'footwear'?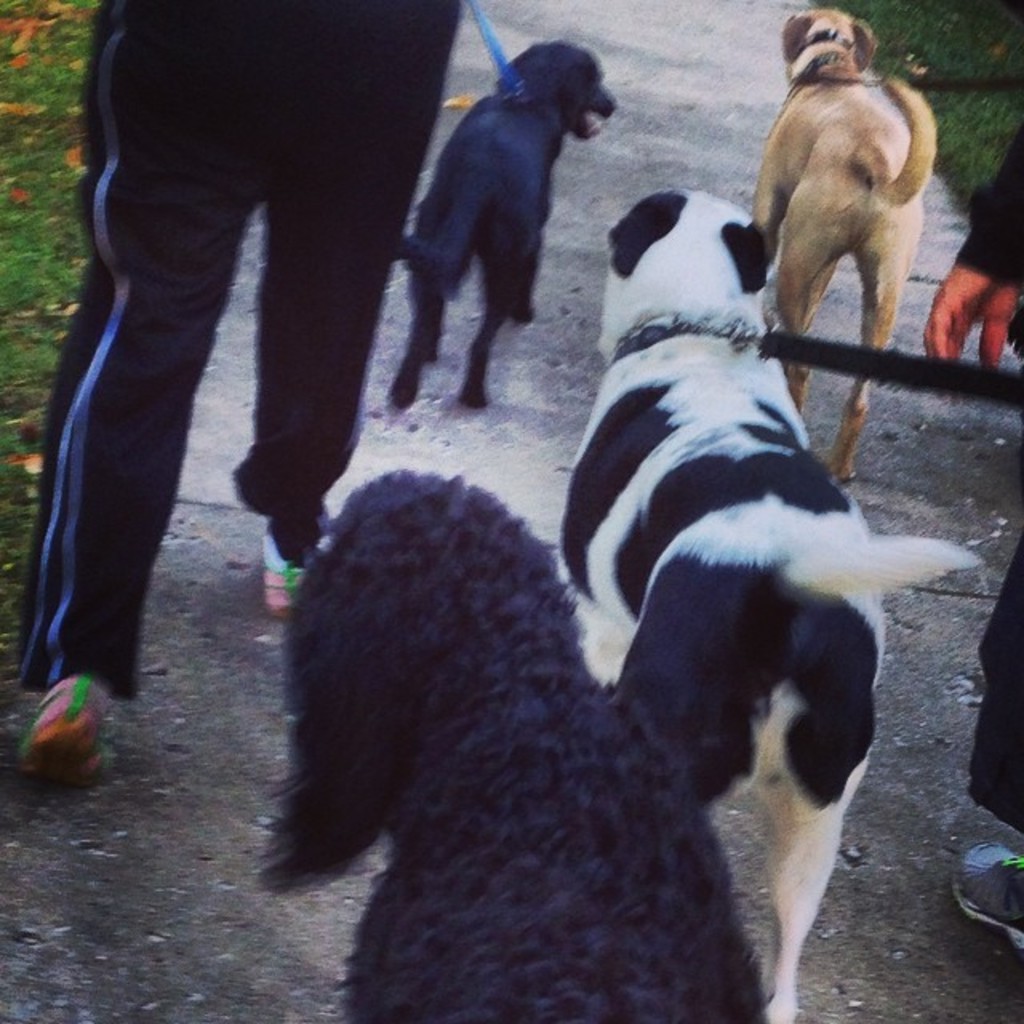
262 528 307 621
